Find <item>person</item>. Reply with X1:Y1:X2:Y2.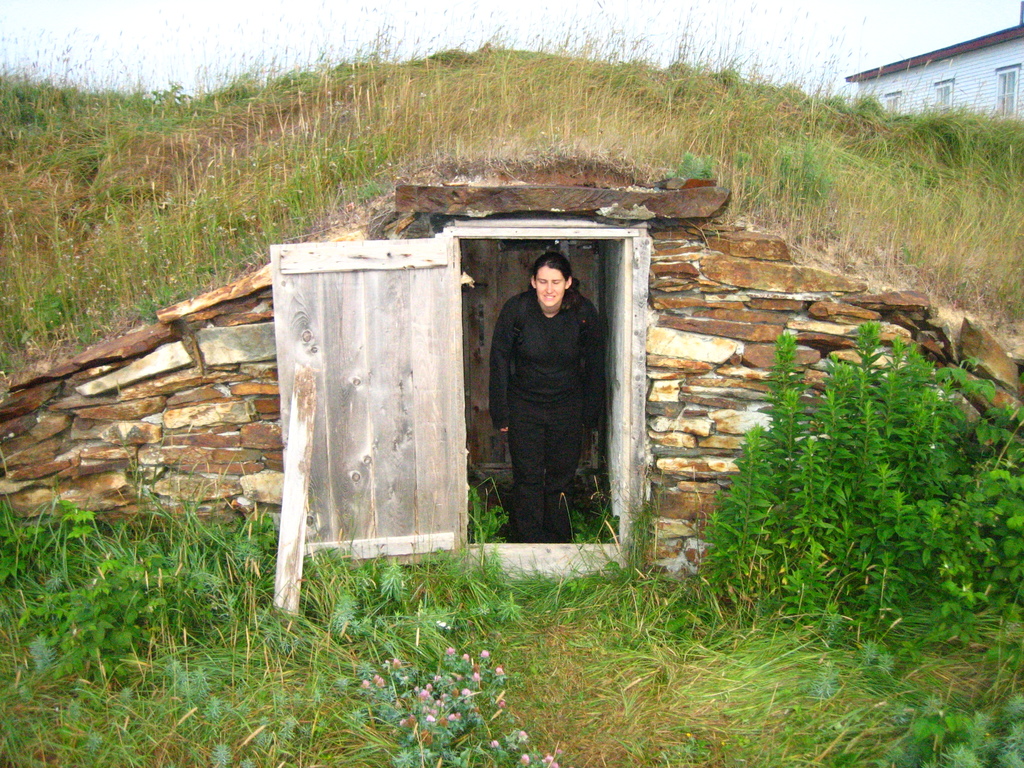
488:252:606:542.
